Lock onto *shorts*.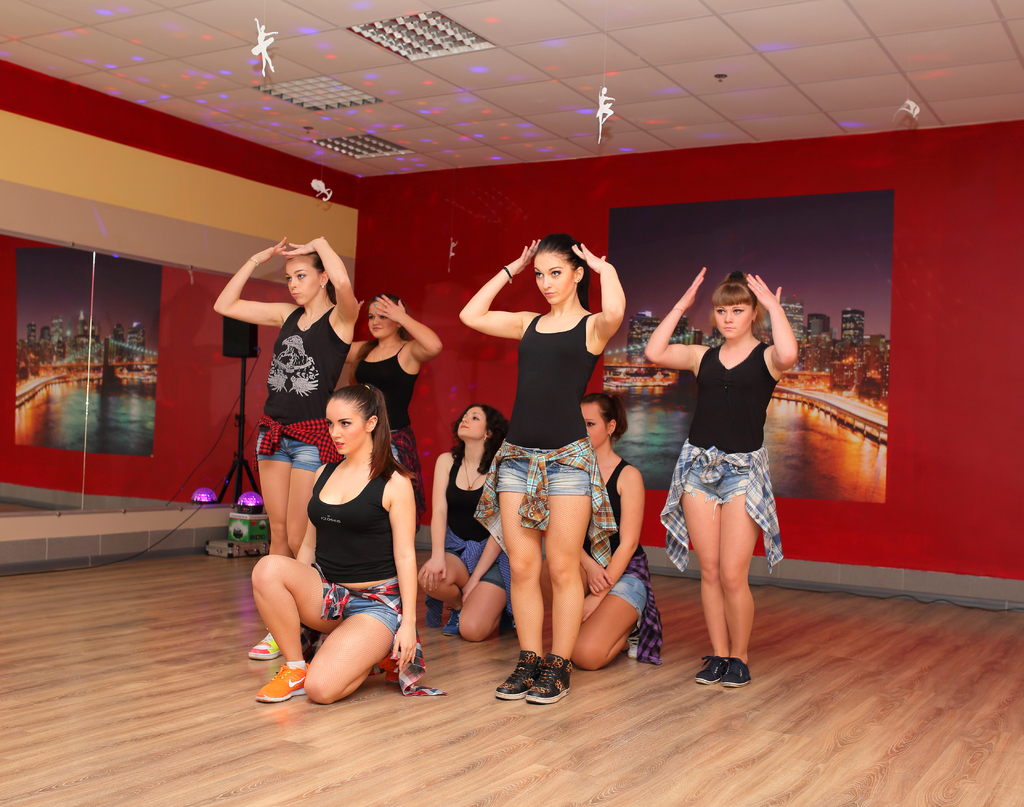
Locked: <region>593, 568, 646, 627</region>.
